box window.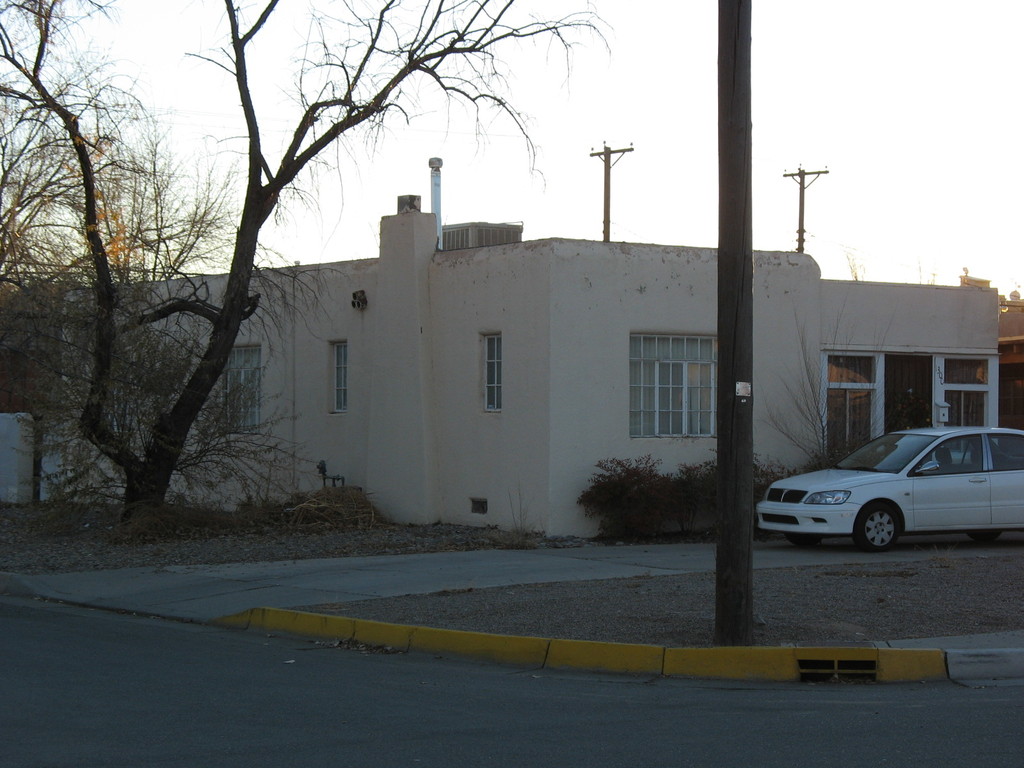
[x1=212, y1=339, x2=260, y2=433].
